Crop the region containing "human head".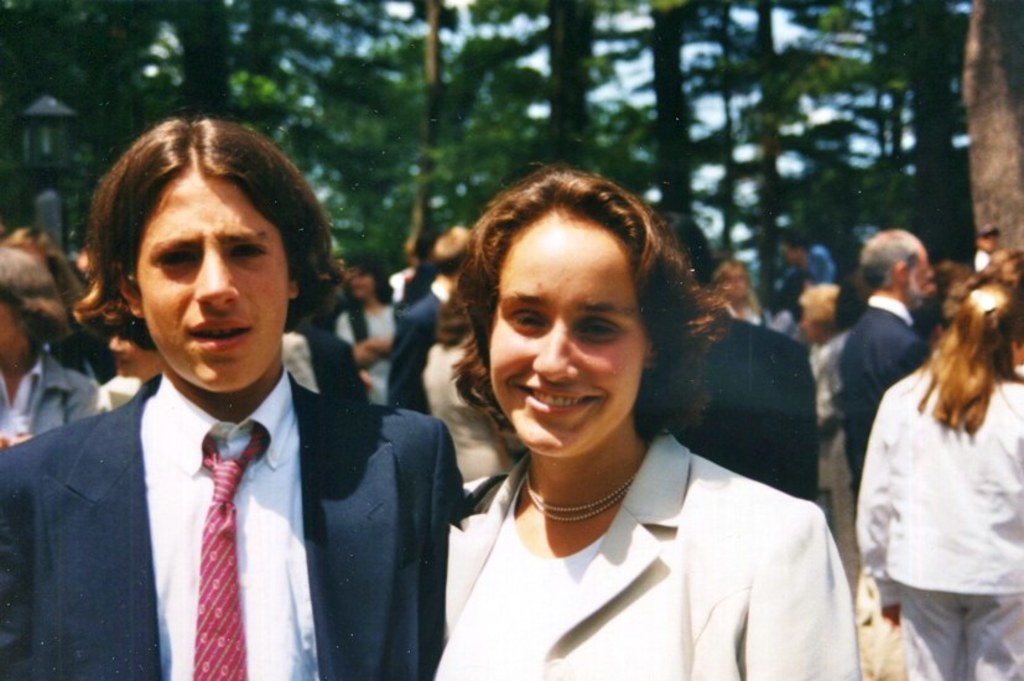
Crop region: left=784, top=240, right=810, bottom=265.
